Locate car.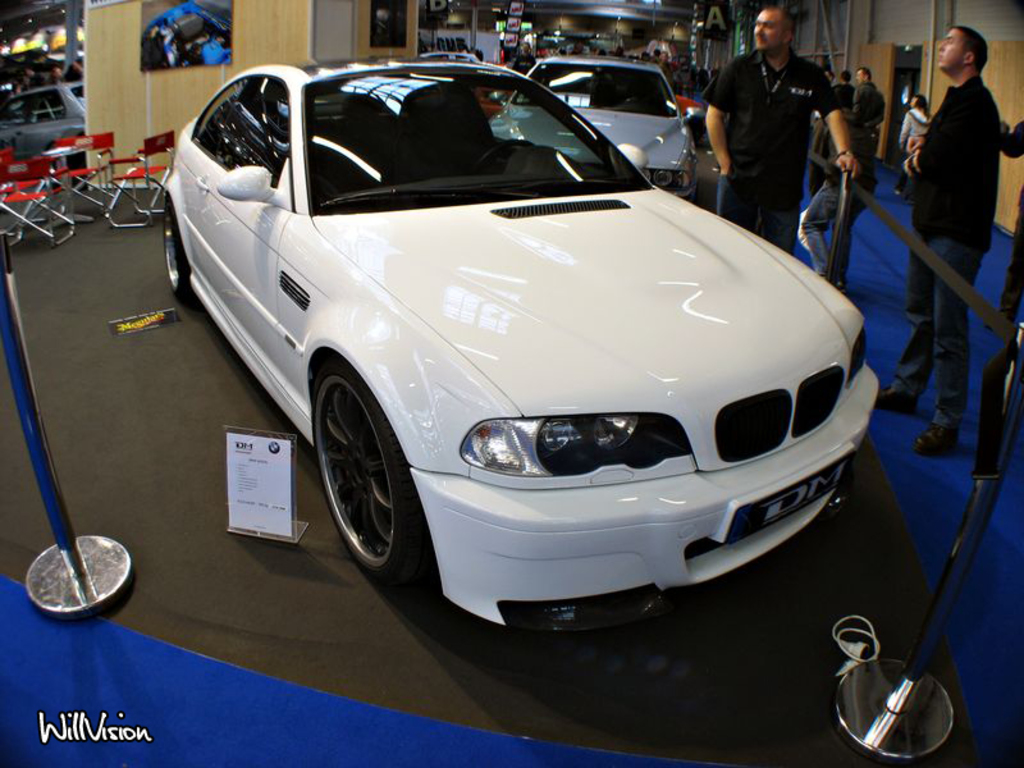
Bounding box: x1=0, y1=82, x2=79, y2=161.
